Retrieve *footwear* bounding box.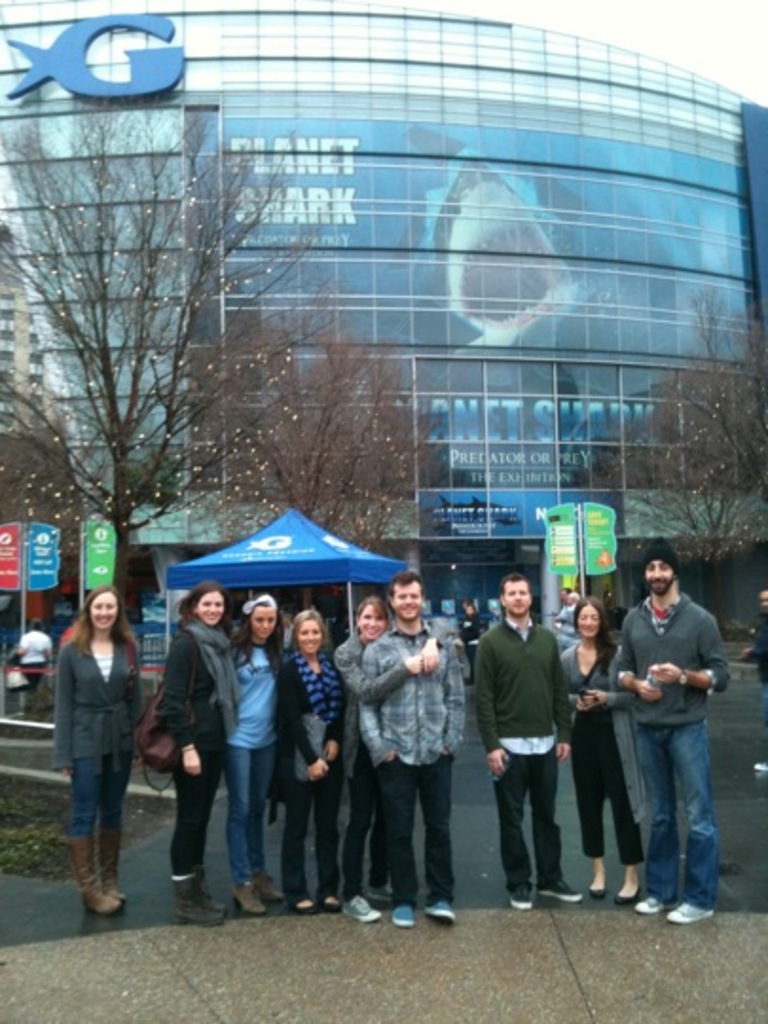
Bounding box: select_region(300, 897, 319, 912).
